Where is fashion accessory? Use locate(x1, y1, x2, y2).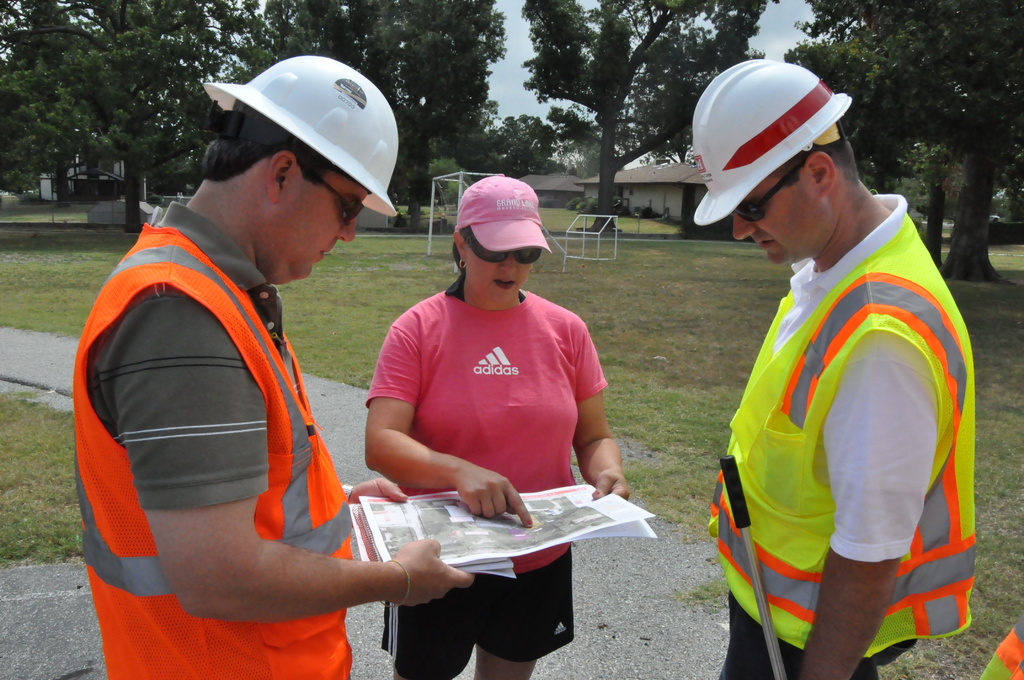
locate(455, 227, 542, 266).
